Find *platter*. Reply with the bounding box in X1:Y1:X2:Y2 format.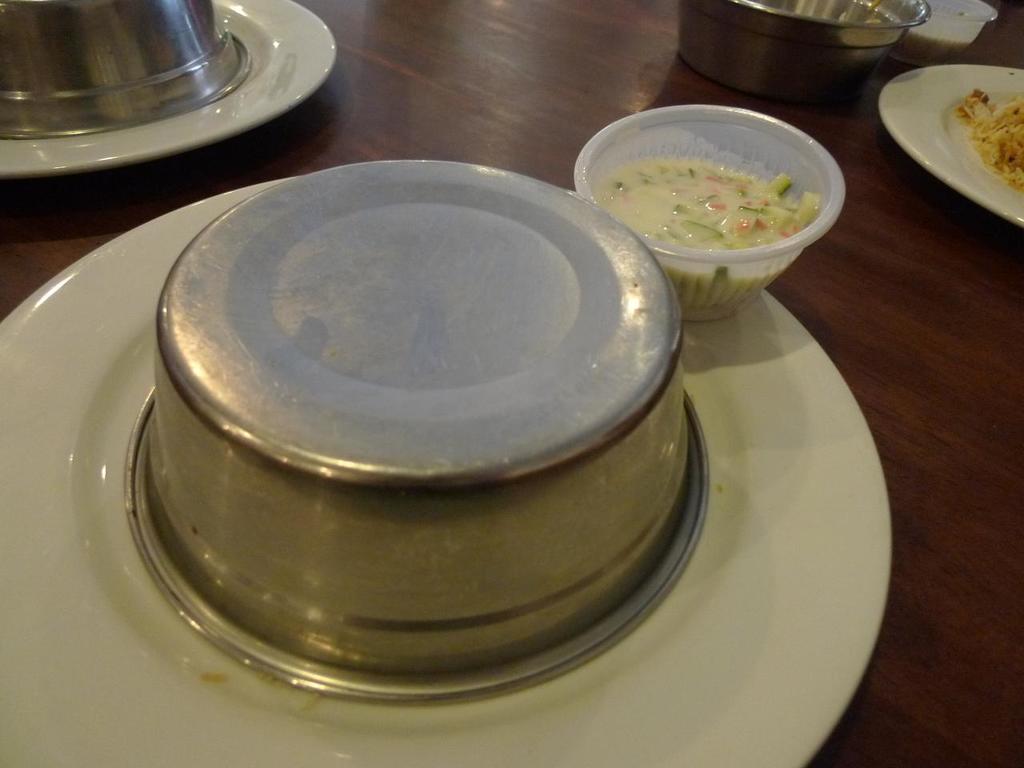
0:0:338:173.
